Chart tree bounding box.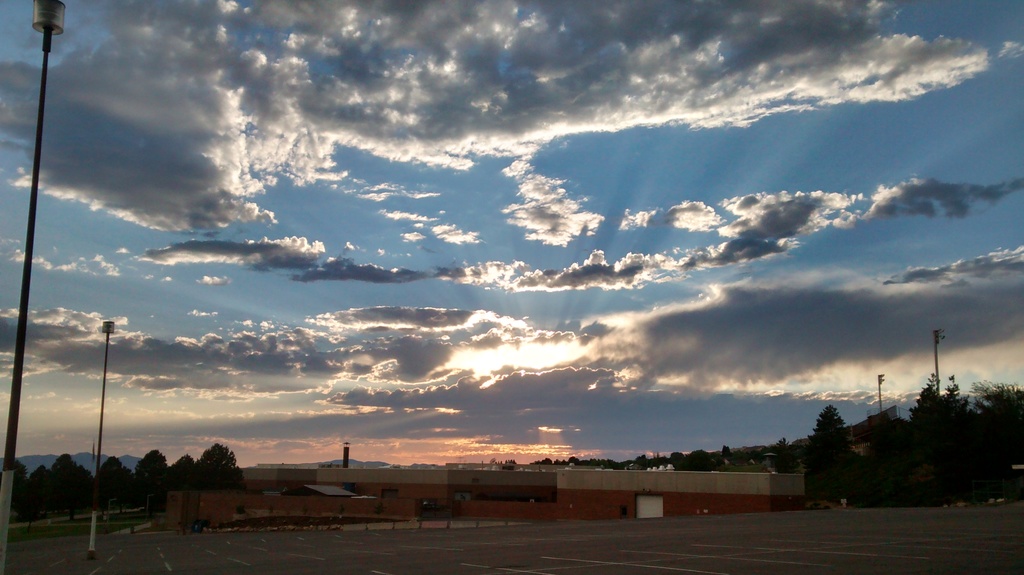
Charted: x1=794, y1=399, x2=857, y2=499.
